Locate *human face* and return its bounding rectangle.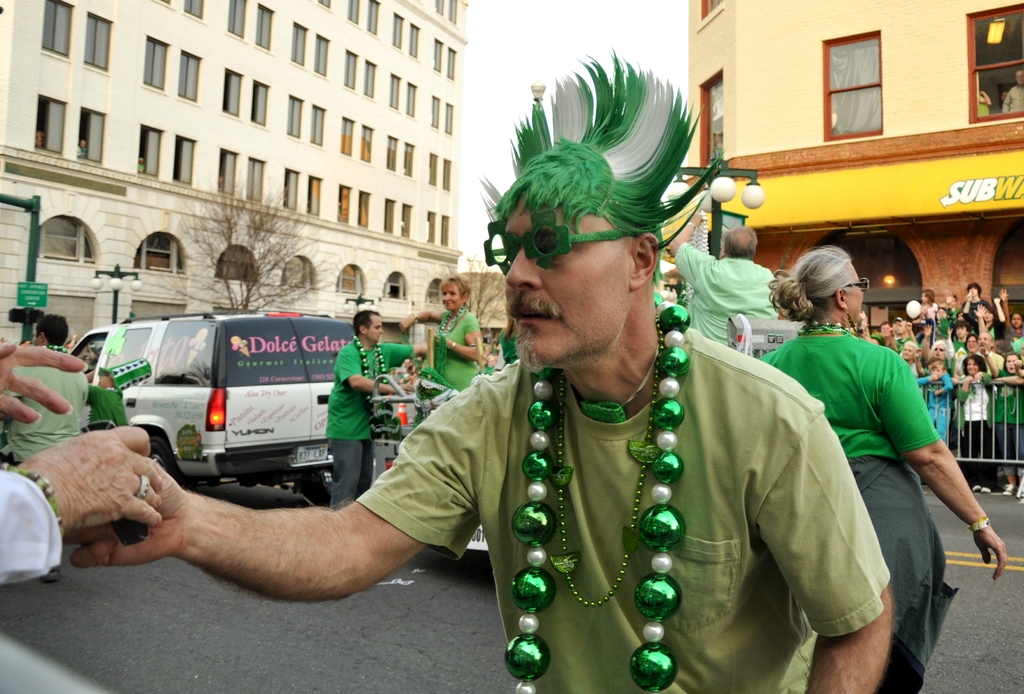
l=1011, t=314, r=1021, b=327.
